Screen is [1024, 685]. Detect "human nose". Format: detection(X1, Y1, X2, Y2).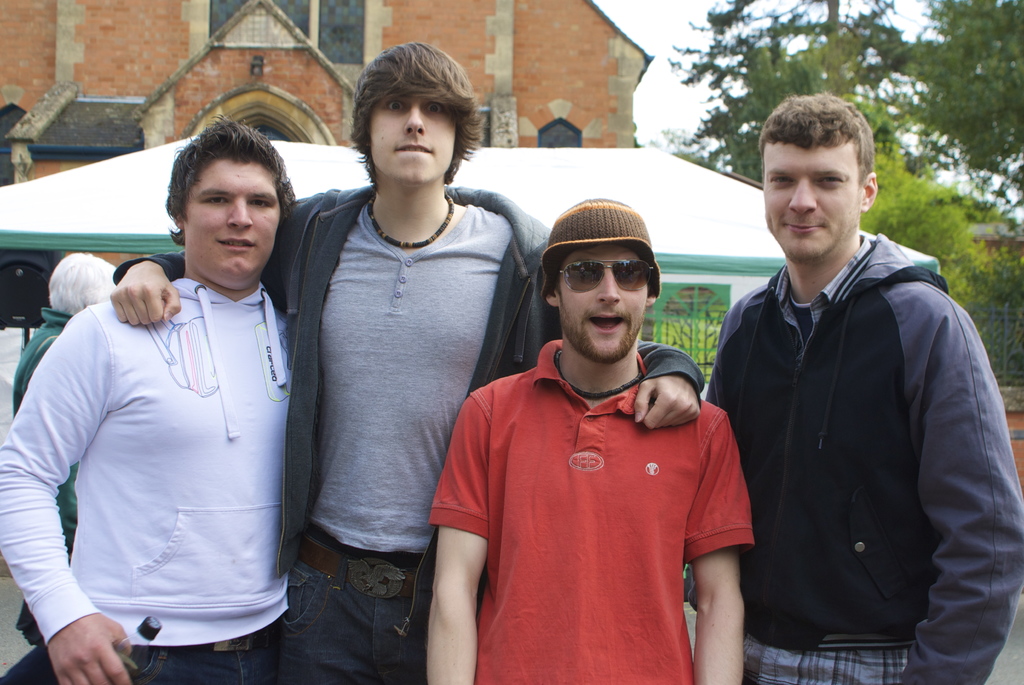
detection(791, 179, 819, 214).
